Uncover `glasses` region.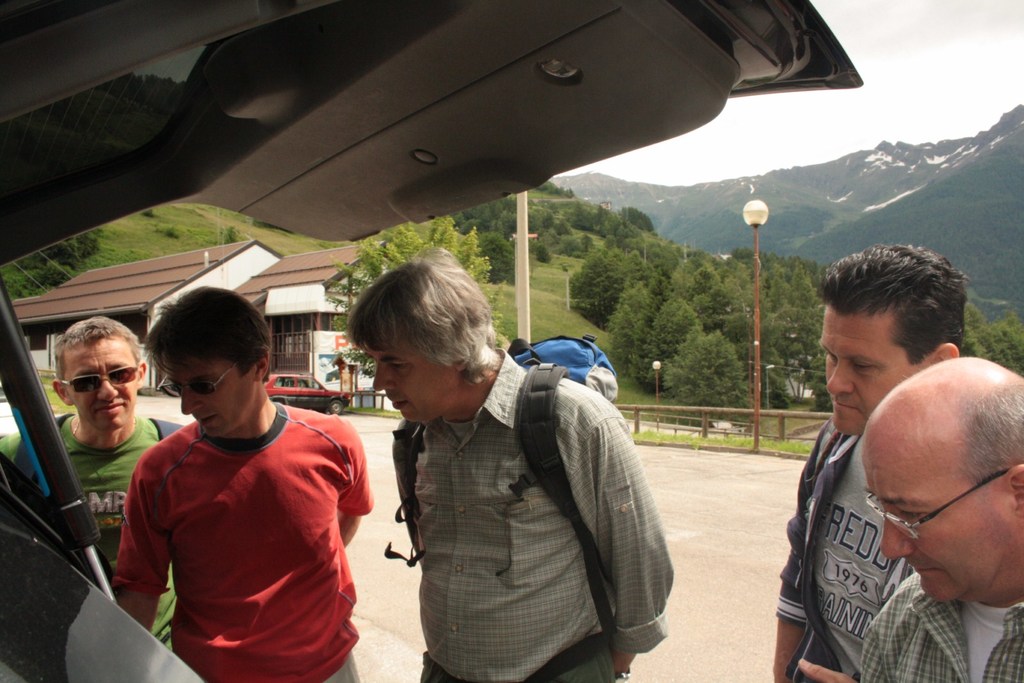
Uncovered: 57, 362, 138, 394.
